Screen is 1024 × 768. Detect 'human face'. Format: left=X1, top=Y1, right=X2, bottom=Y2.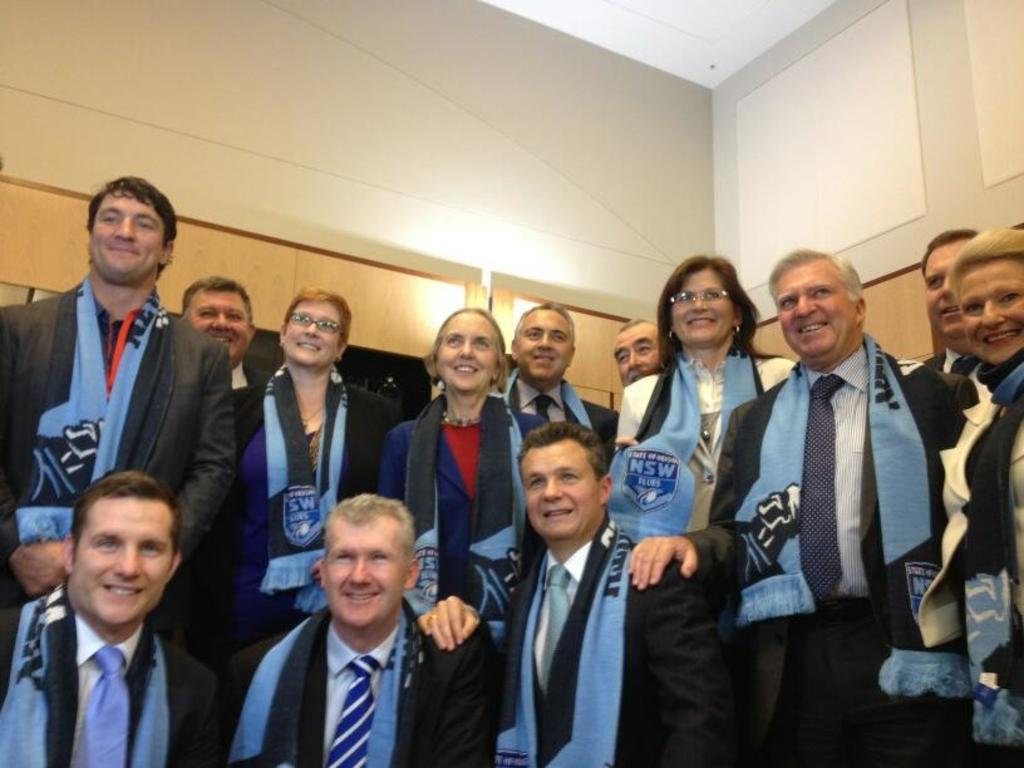
left=522, top=448, right=600, bottom=537.
